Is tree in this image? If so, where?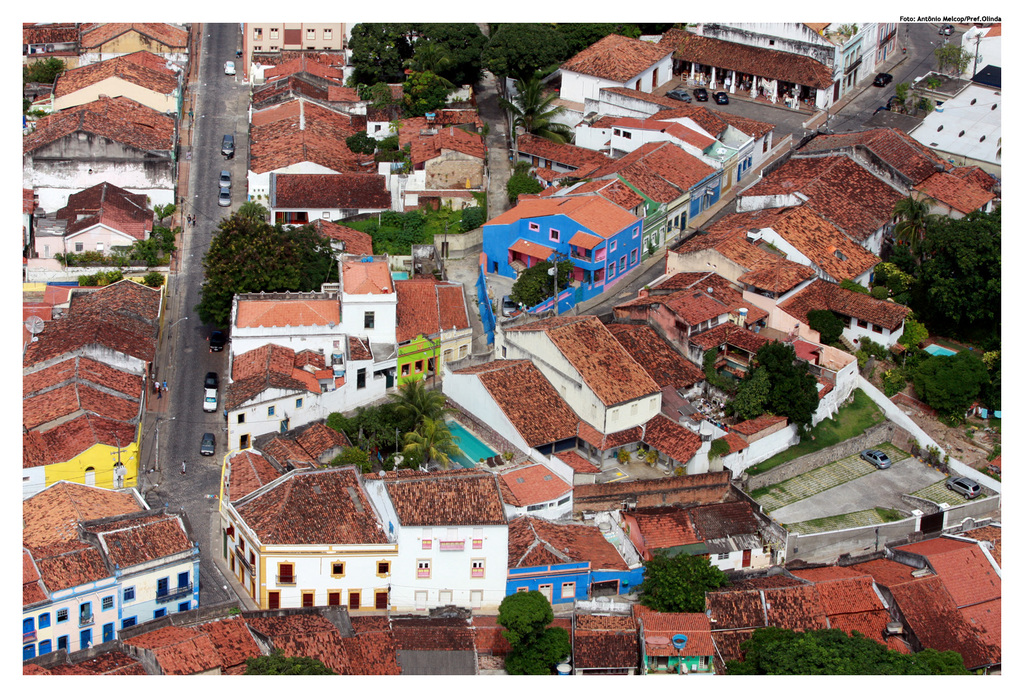
Yes, at crop(346, 23, 491, 82).
